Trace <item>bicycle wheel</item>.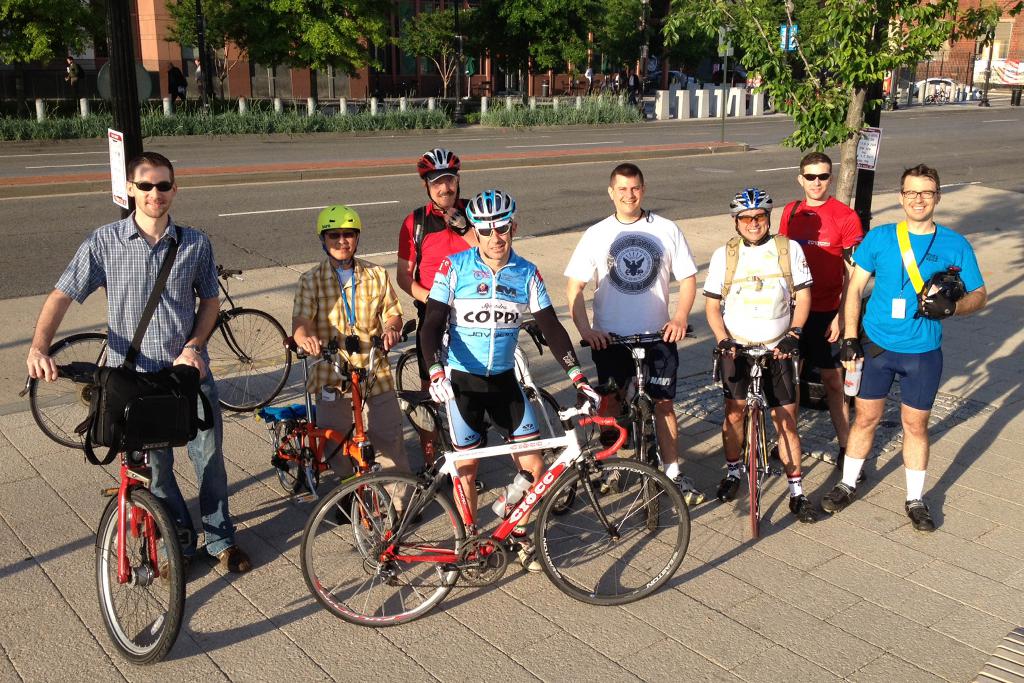
Traced to <region>808, 355, 831, 419</region>.
